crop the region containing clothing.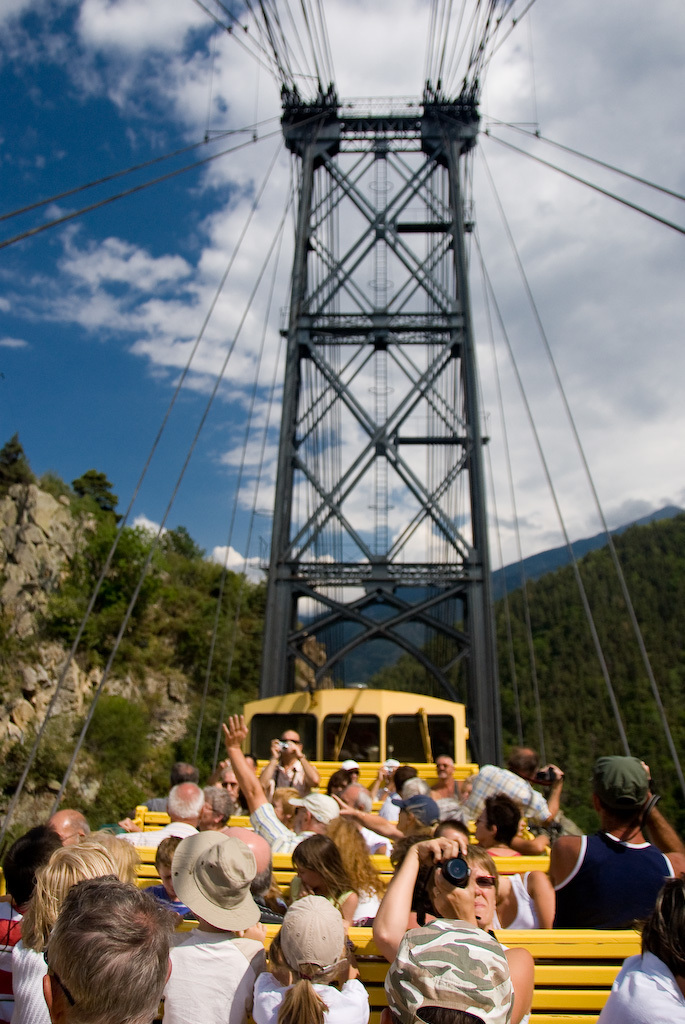
Crop region: l=433, t=789, r=465, b=823.
